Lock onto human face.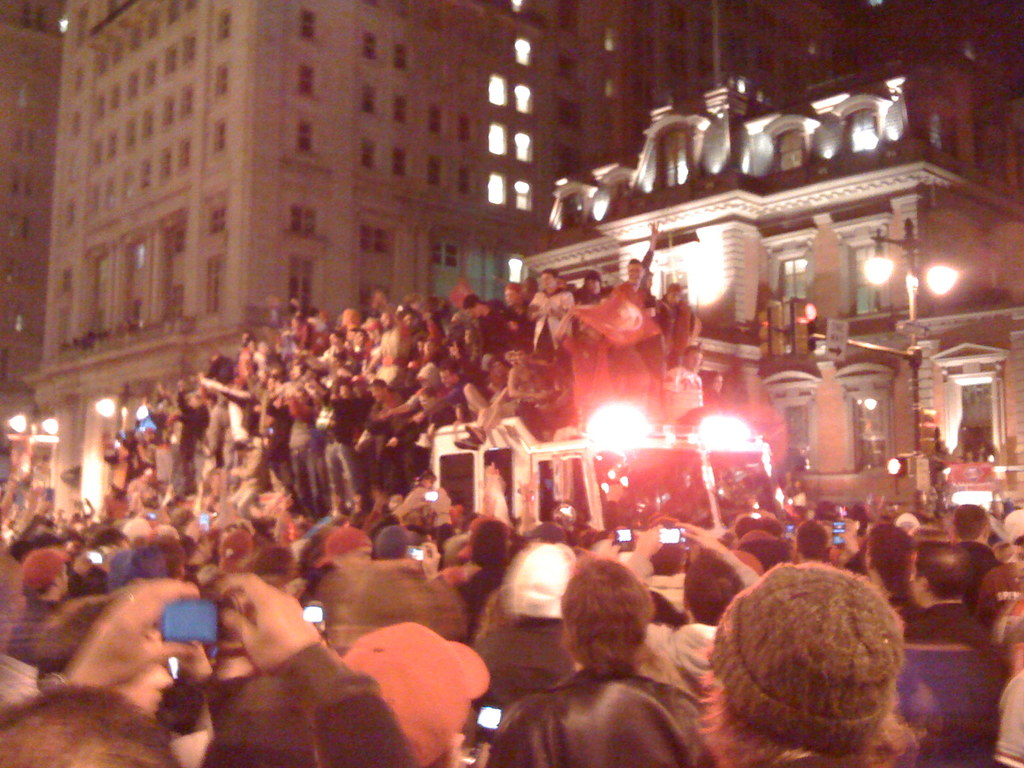
Locked: detection(515, 349, 525, 364).
